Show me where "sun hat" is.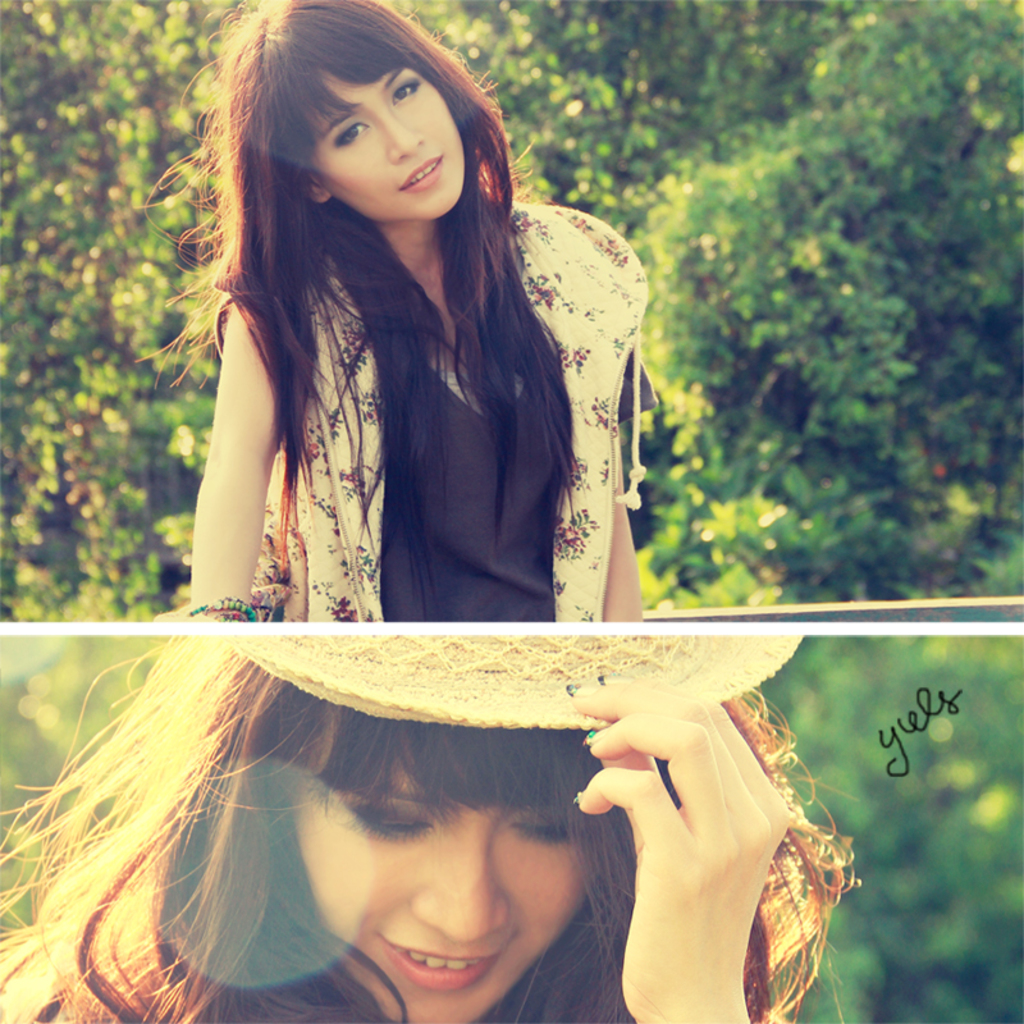
"sun hat" is at bbox=[197, 623, 809, 735].
